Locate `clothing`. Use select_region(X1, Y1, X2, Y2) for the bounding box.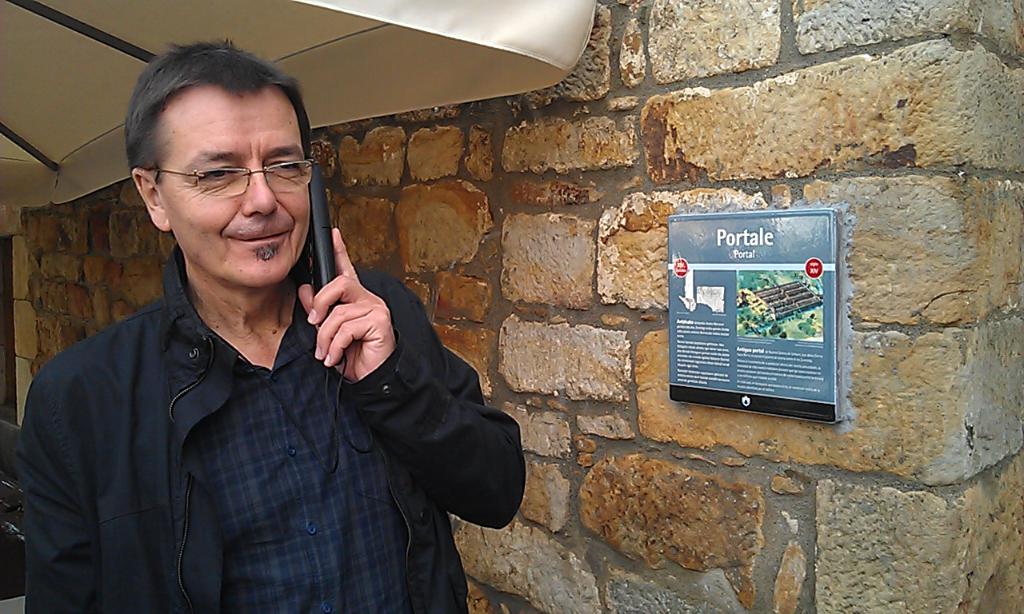
select_region(7, 219, 498, 607).
